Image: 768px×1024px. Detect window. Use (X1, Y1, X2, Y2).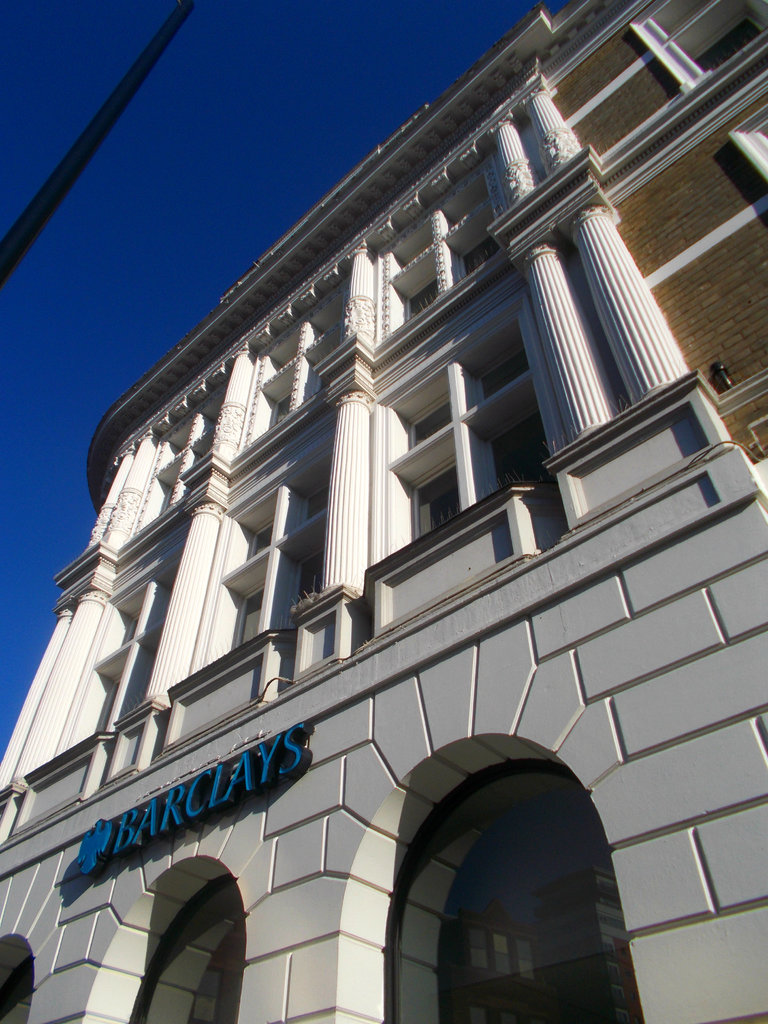
(234, 278, 351, 452).
